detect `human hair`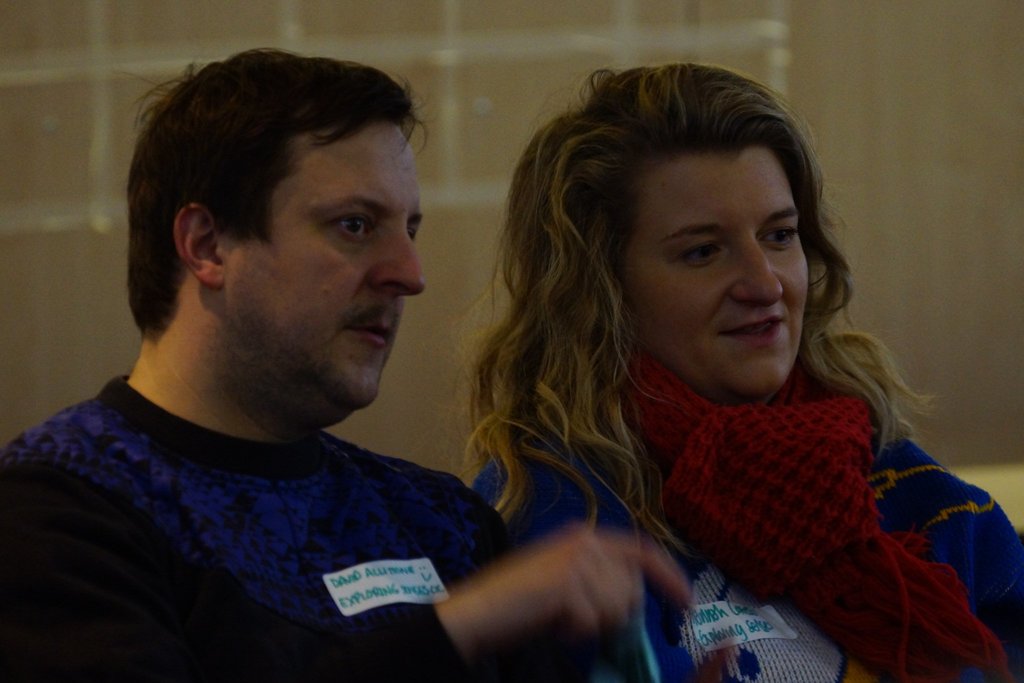
BBox(134, 54, 429, 355)
